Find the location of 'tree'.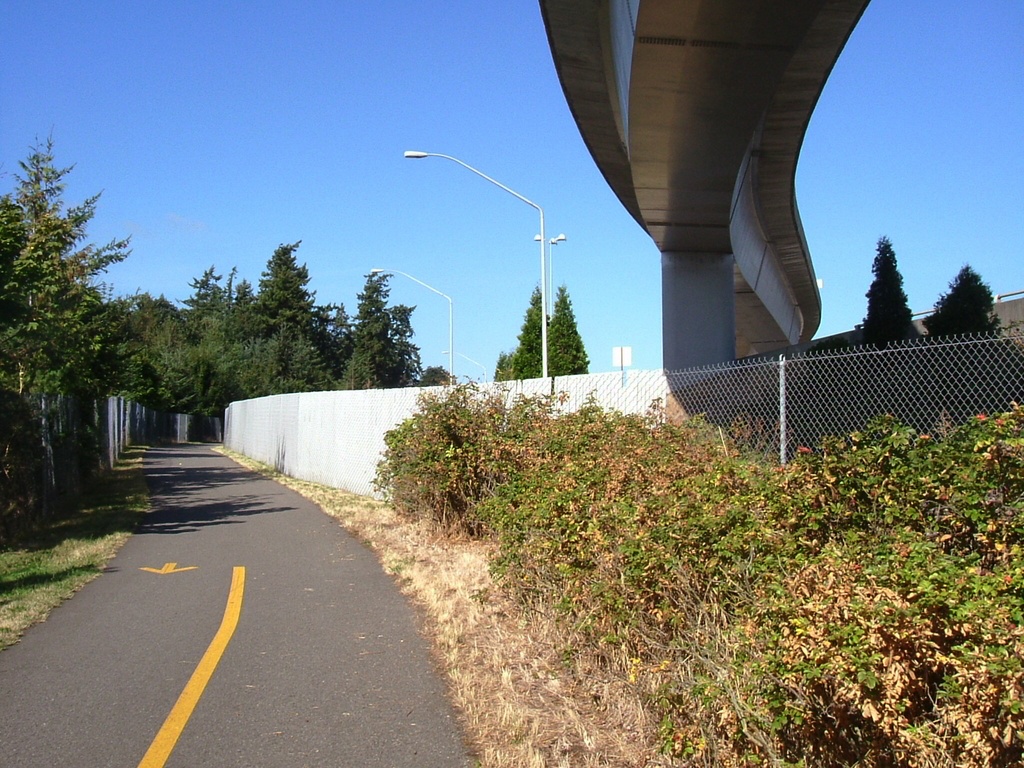
Location: [797,337,858,451].
